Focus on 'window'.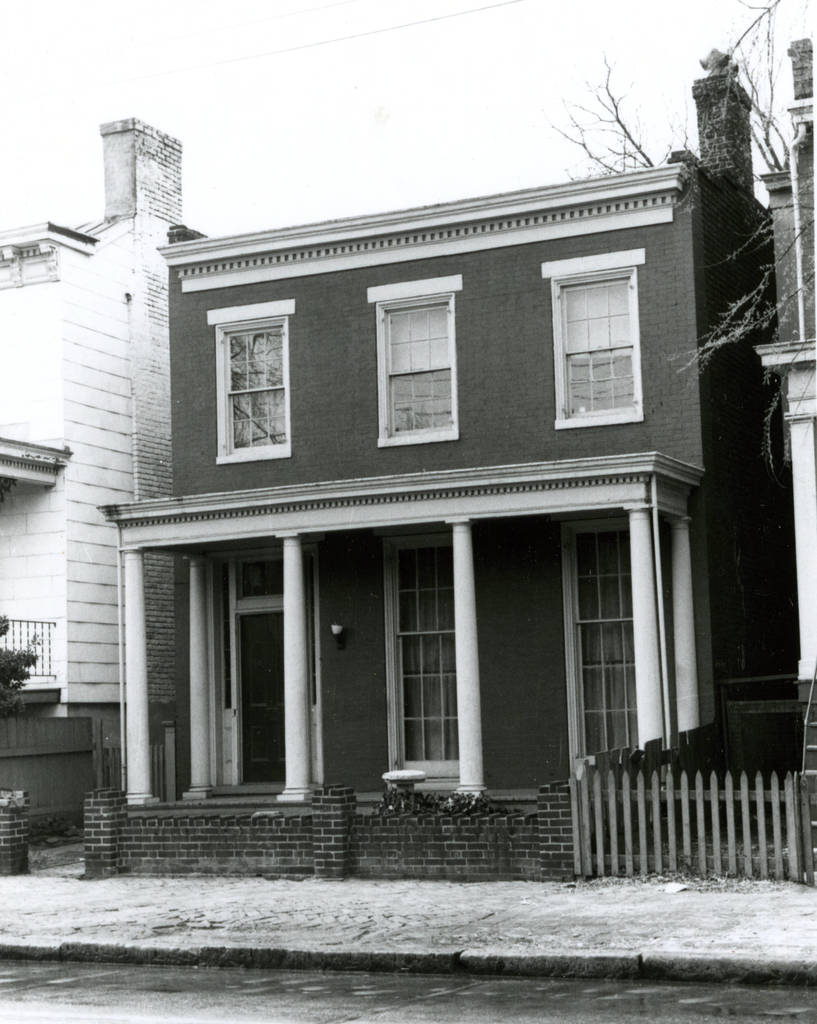
Focused at select_region(391, 529, 458, 778).
